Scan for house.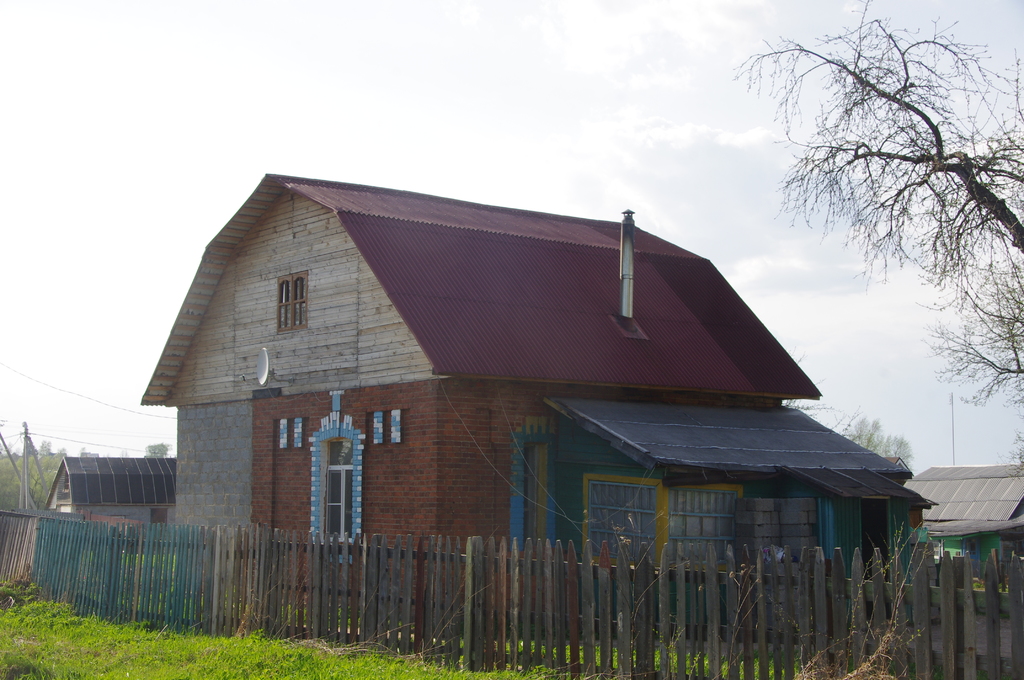
Scan result: (left=139, top=171, right=1023, bottom=604).
